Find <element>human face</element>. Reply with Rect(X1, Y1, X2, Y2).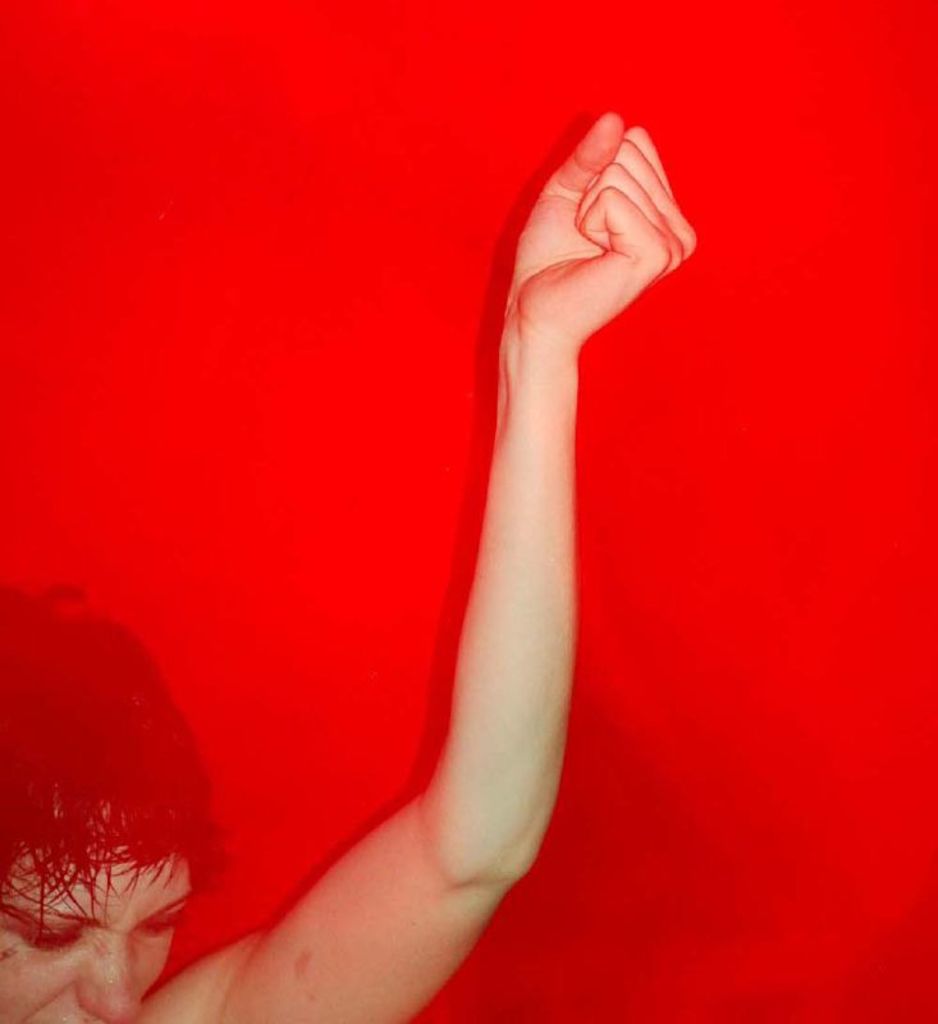
Rect(0, 858, 192, 1023).
